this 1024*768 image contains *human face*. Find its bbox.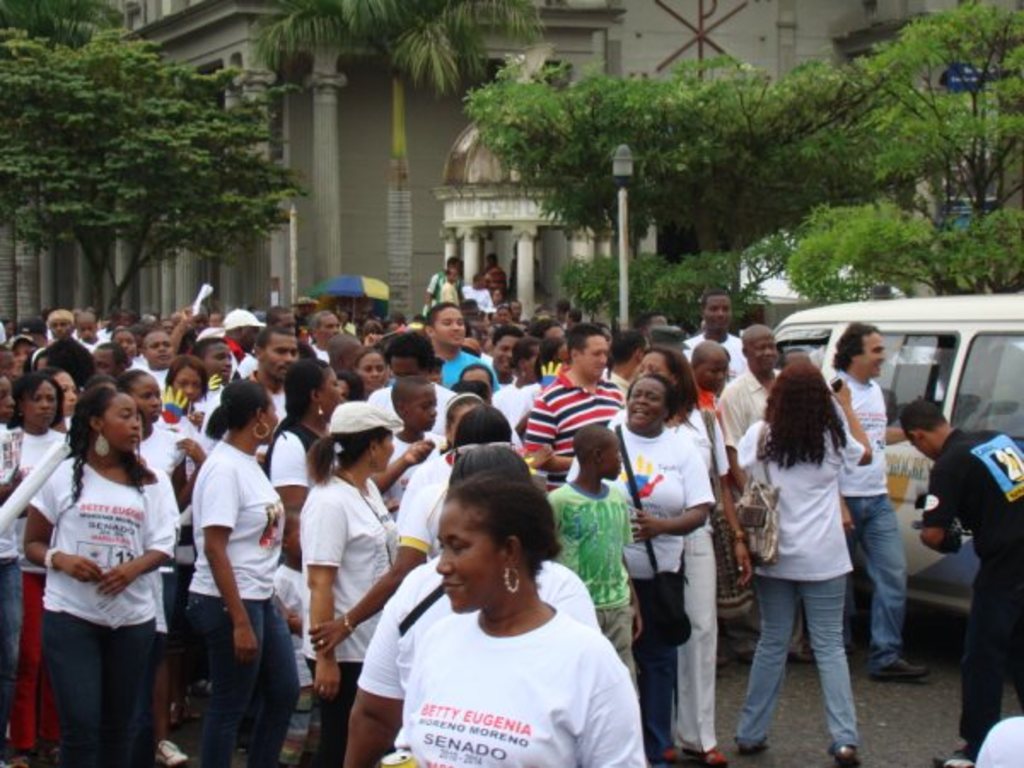
bbox=(143, 335, 167, 369).
